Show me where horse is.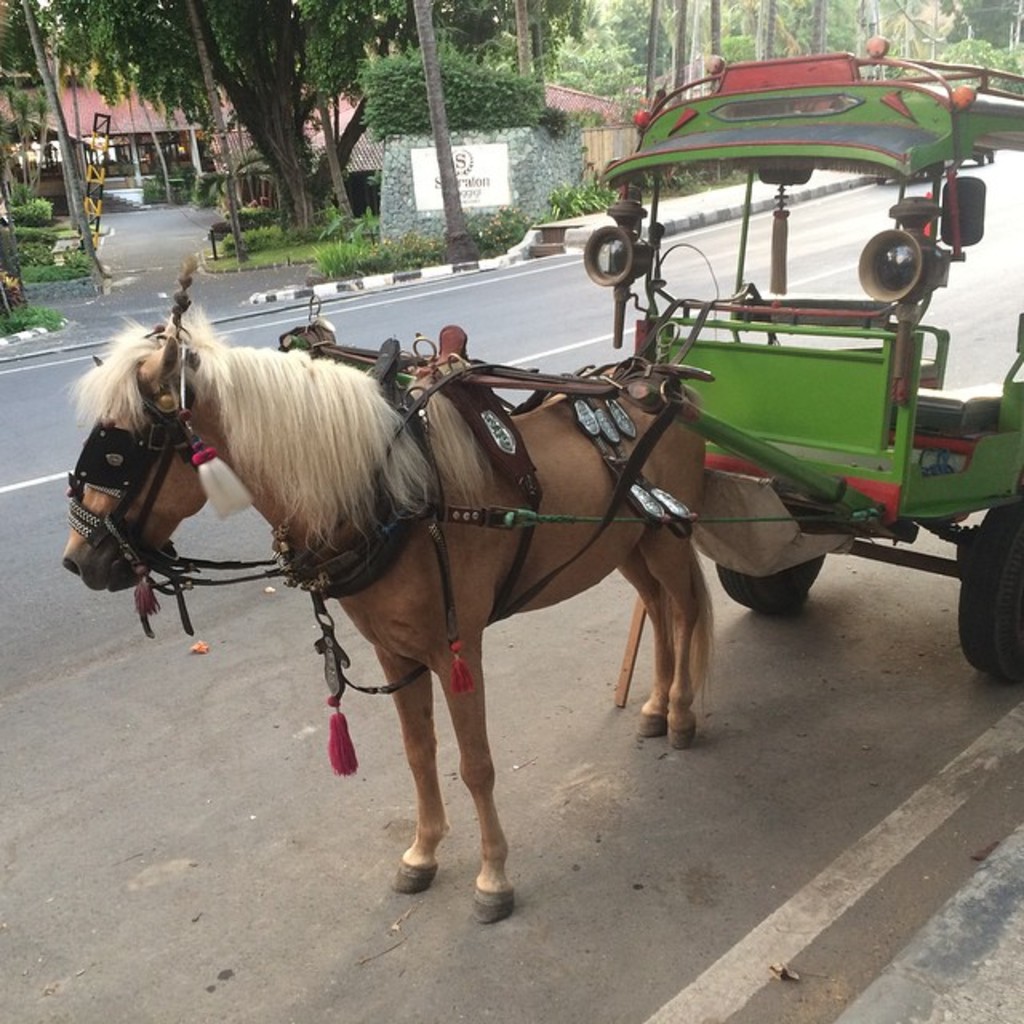
horse is at [59,307,717,930].
